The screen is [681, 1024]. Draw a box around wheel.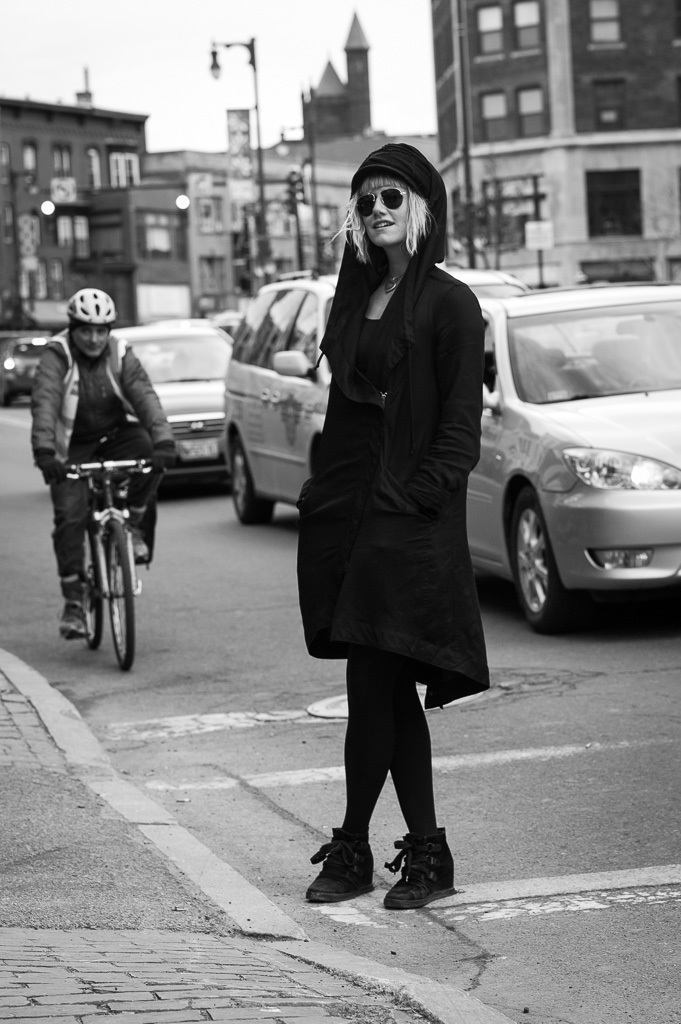
x1=107, y1=518, x2=138, y2=667.
